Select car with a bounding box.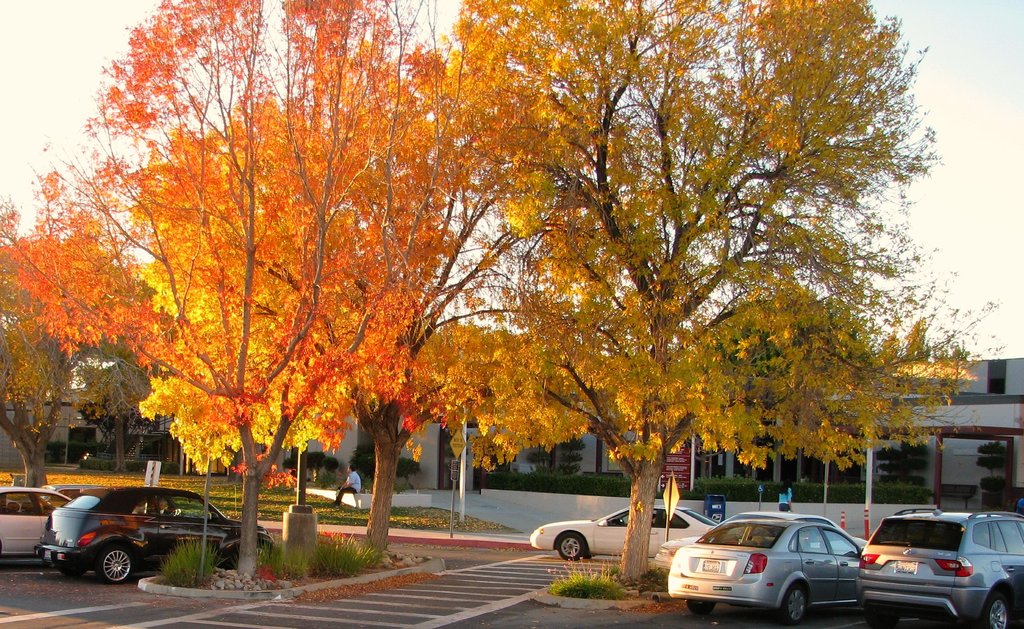
<bbox>34, 479, 273, 587</bbox>.
